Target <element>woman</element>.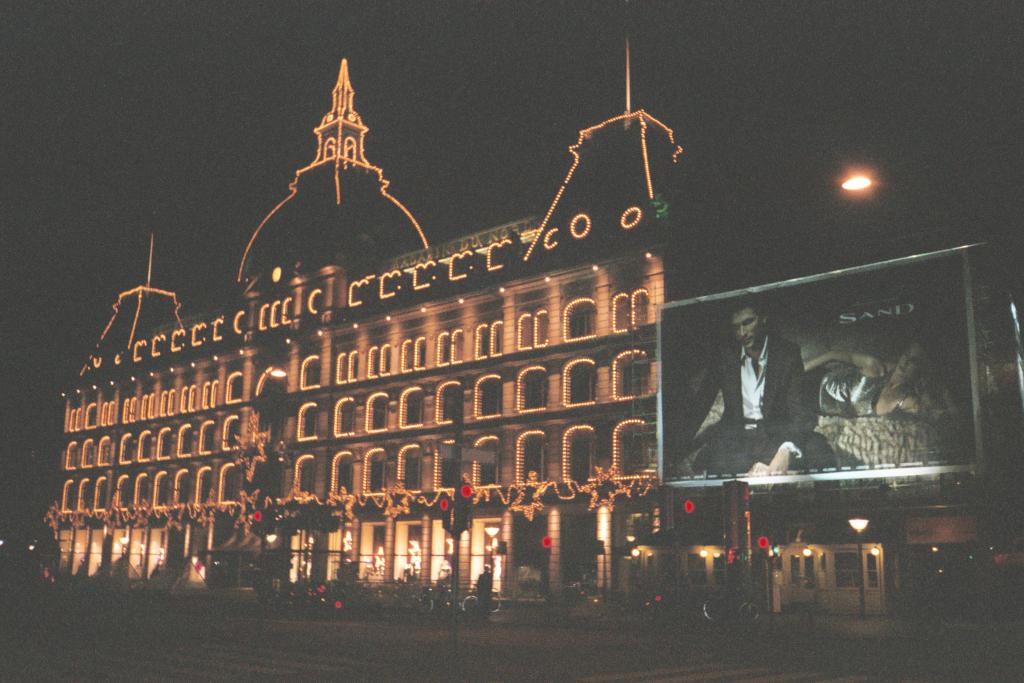
Target region: 803,345,966,418.
